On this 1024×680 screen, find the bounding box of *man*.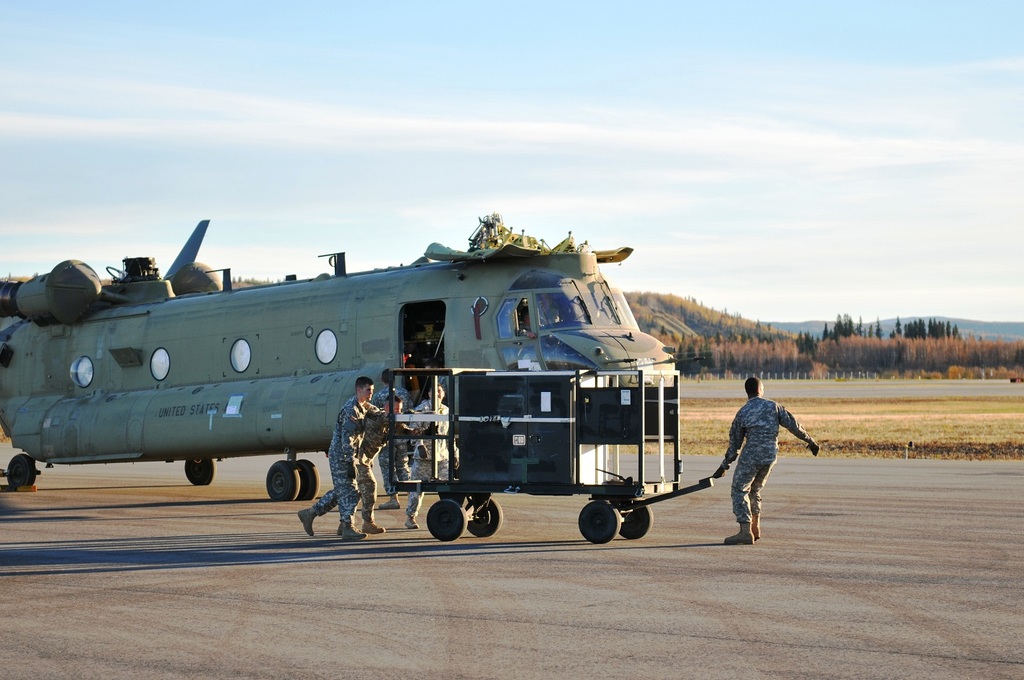
Bounding box: [x1=298, y1=375, x2=377, y2=540].
